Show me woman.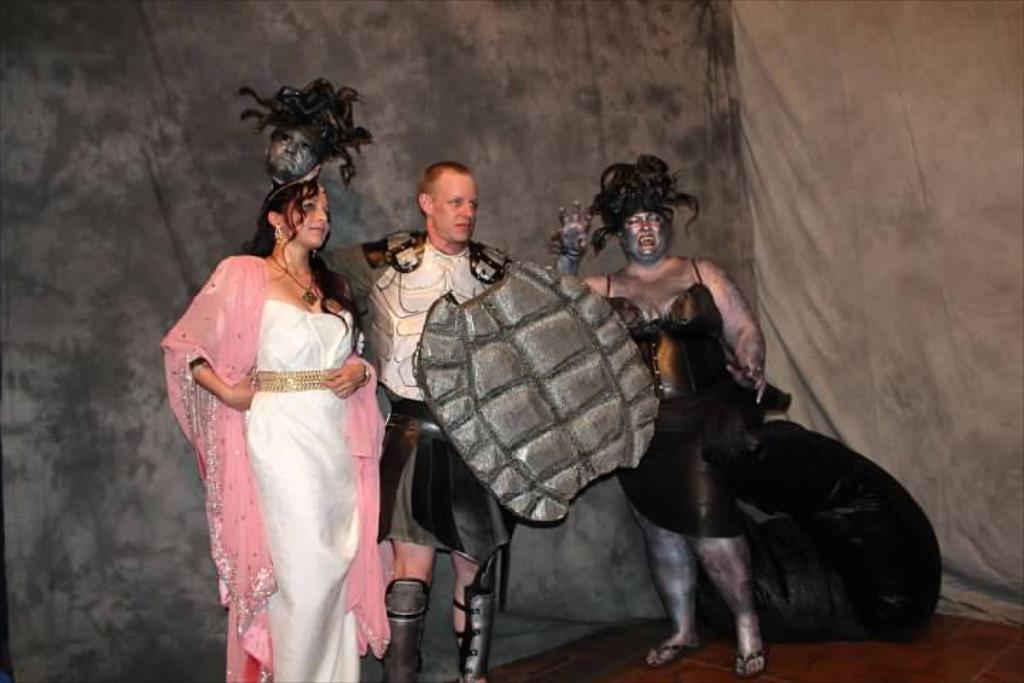
woman is here: box(530, 147, 772, 660).
